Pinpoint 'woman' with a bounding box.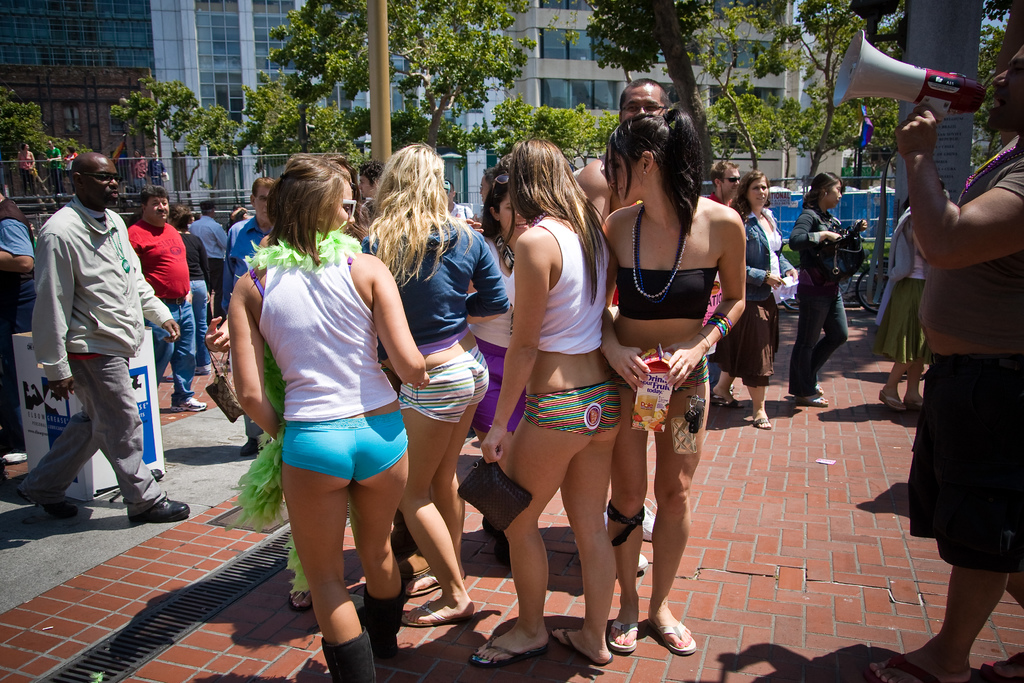
[x1=474, y1=138, x2=618, y2=666].
